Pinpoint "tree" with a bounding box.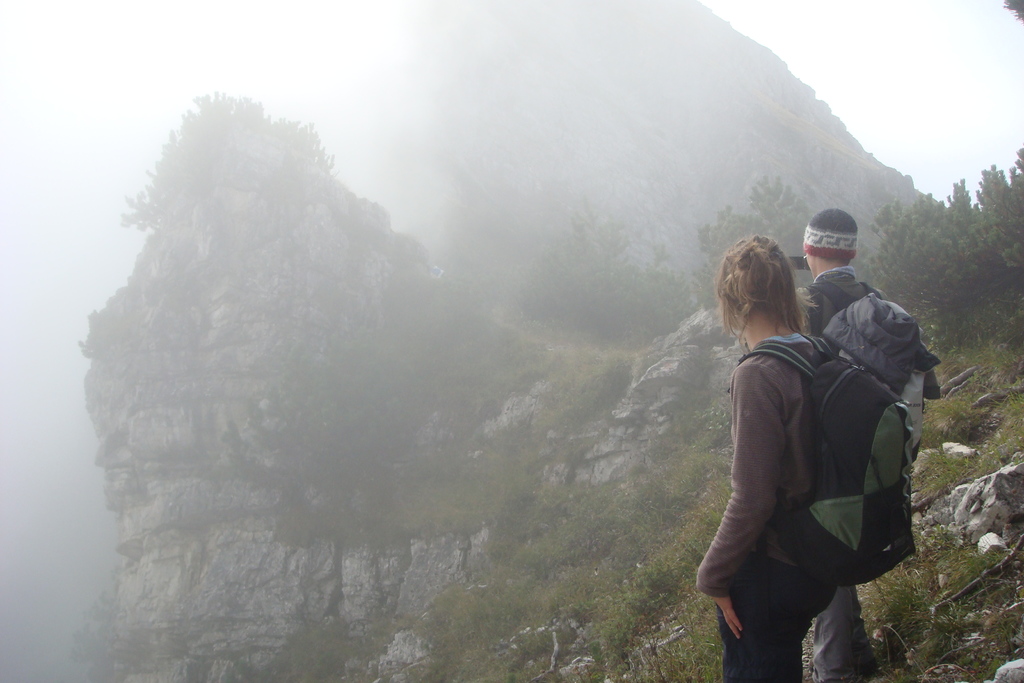
[x1=1001, y1=0, x2=1023, y2=22].
